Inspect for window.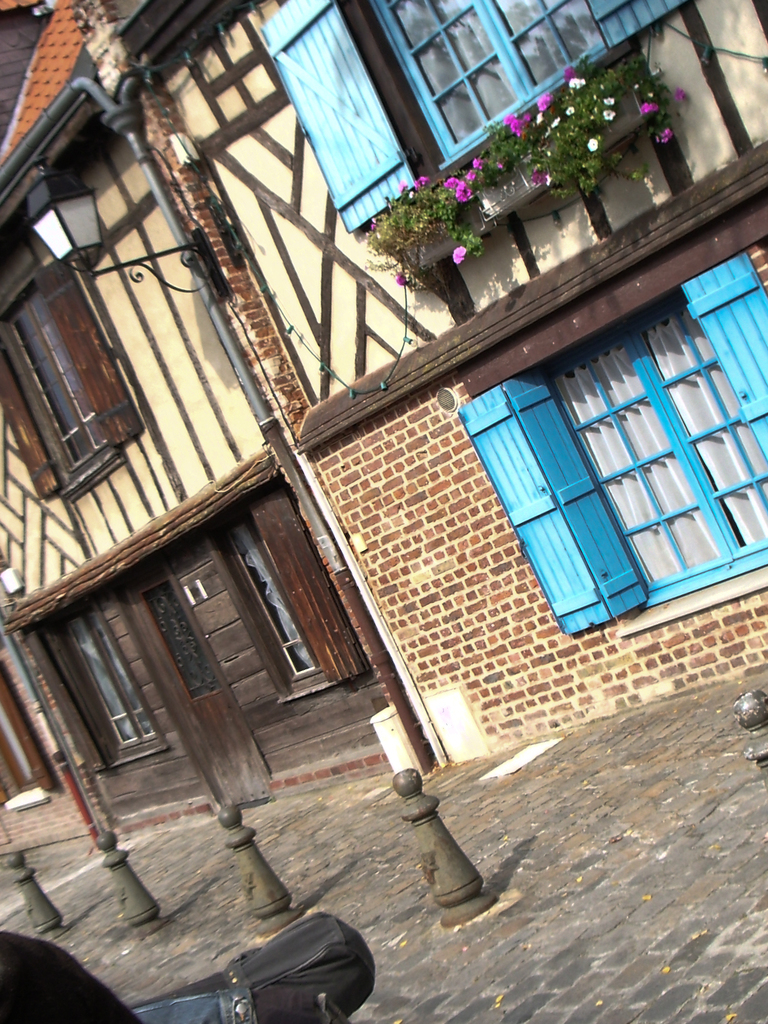
Inspection: [6,568,165,787].
